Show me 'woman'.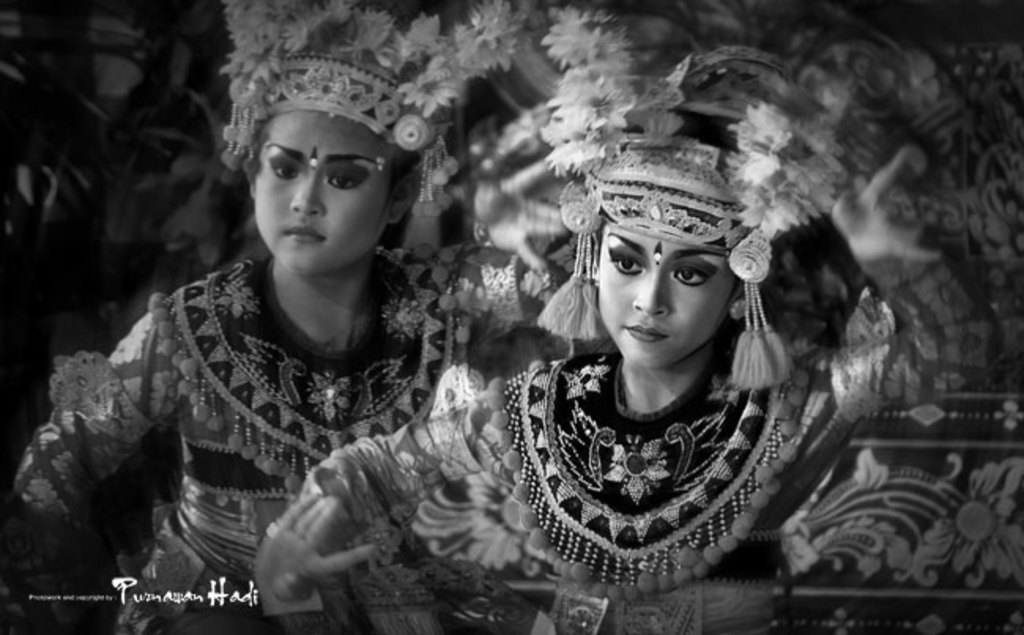
'woman' is here: 55,55,526,608.
